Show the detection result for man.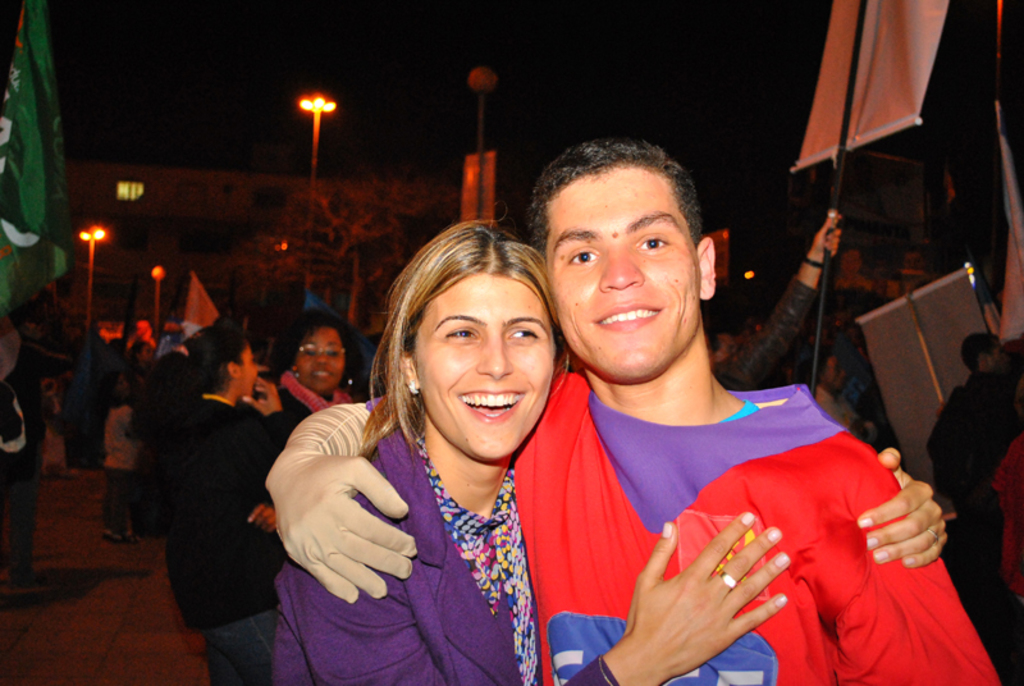
{"left": 164, "top": 321, "right": 291, "bottom": 685}.
